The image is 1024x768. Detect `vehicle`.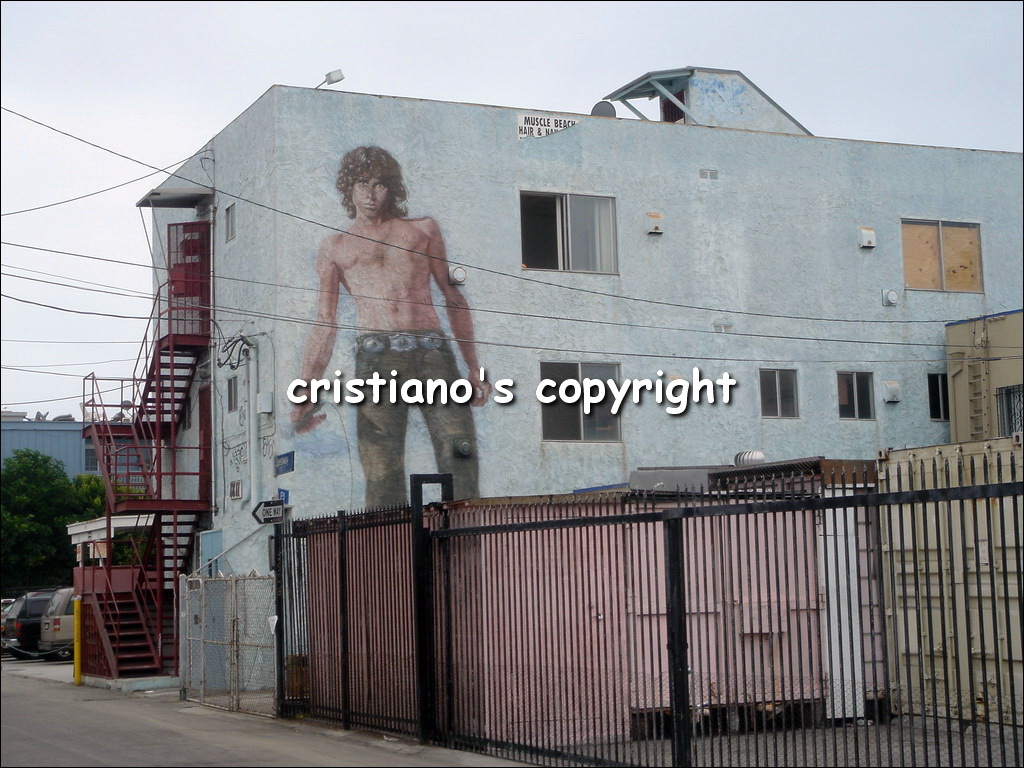
Detection: <box>34,587,77,662</box>.
